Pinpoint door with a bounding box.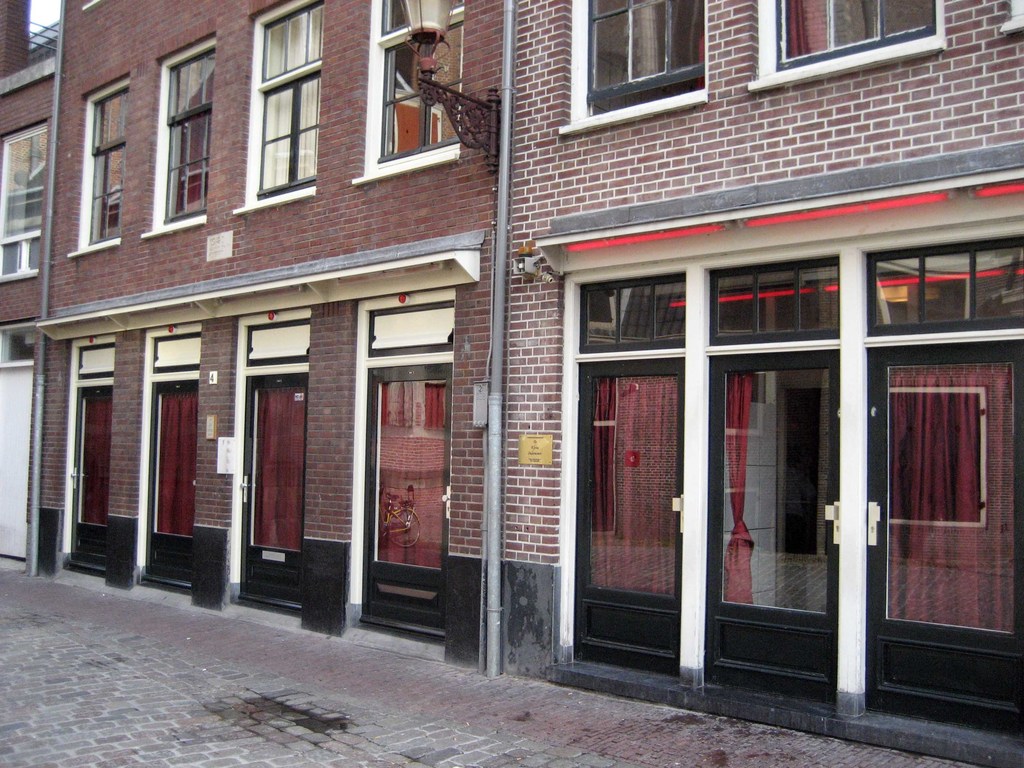
(144, 375, 197, 588).
